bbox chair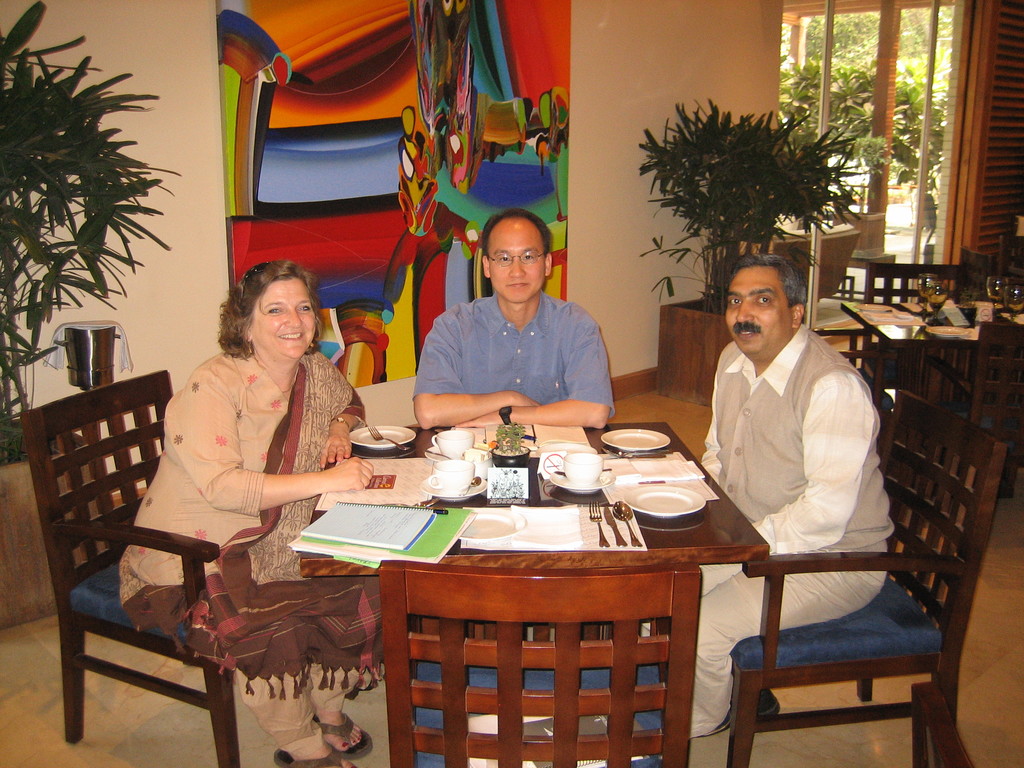
{"x1": 863, "y1": 260, "x2": 964, "y2": 406}
